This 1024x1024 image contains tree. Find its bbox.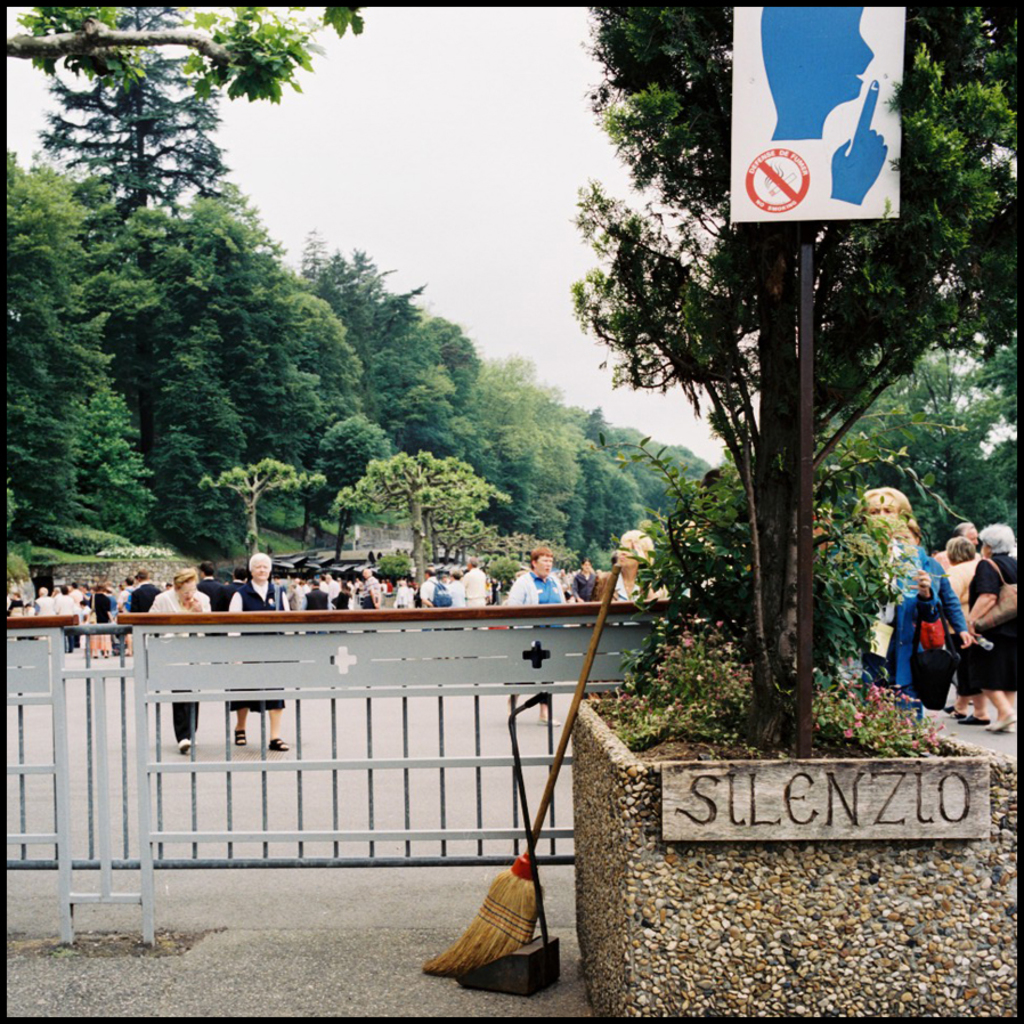
pyautogui.locateOnScreen(578, 8, 1021, 758).
